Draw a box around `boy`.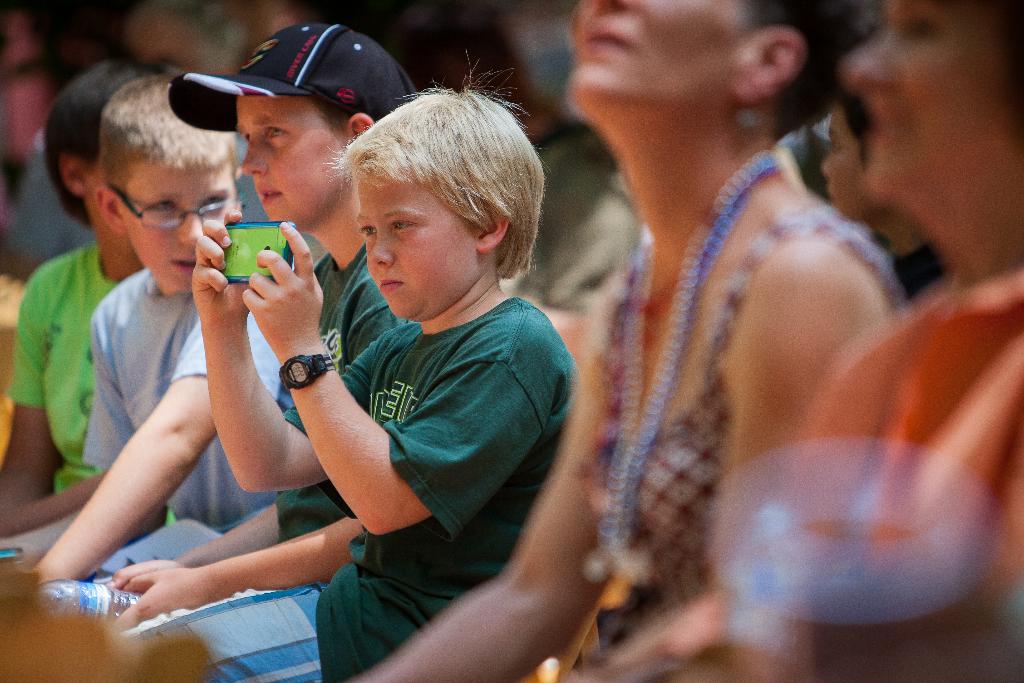
(195,53,580,682).
